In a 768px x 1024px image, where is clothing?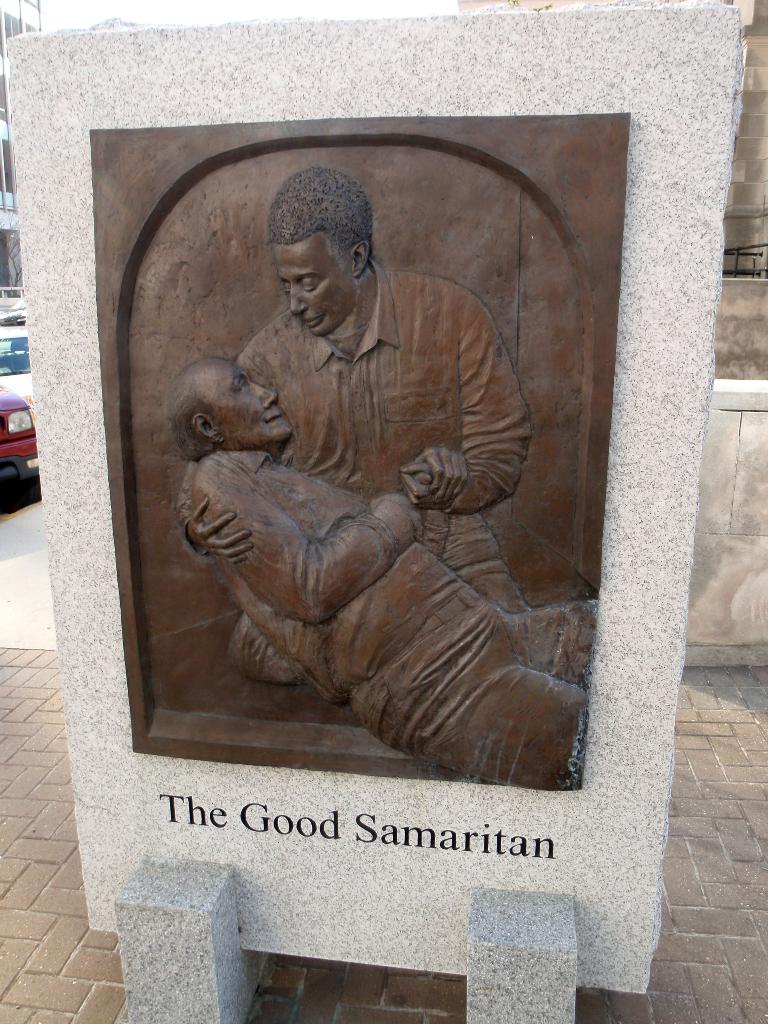
BBox(280, 268, 526, 688).
